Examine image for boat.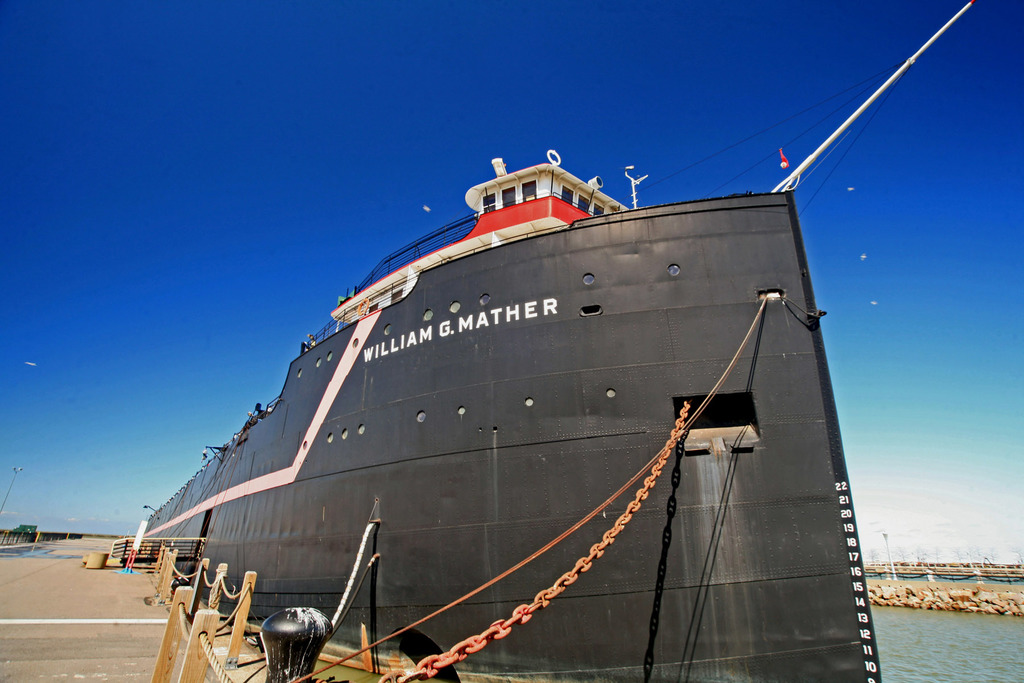
Examination result: x1=138 y1=0 x2=982 y2=682.
